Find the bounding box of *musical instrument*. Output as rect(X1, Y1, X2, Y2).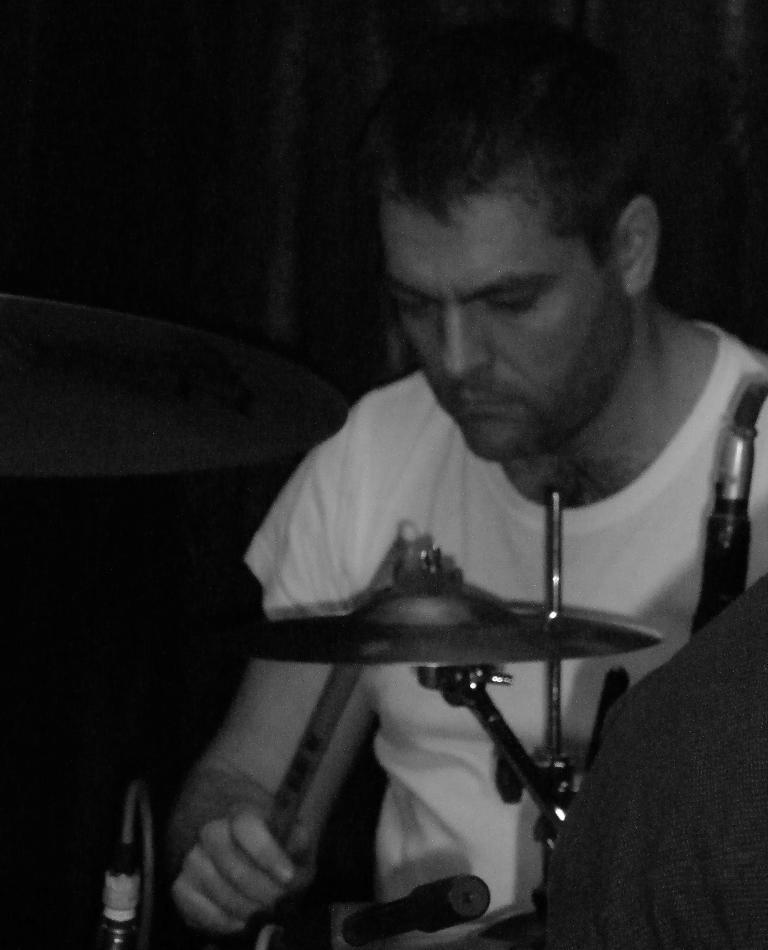
rect(196, 566, 667, 666).
